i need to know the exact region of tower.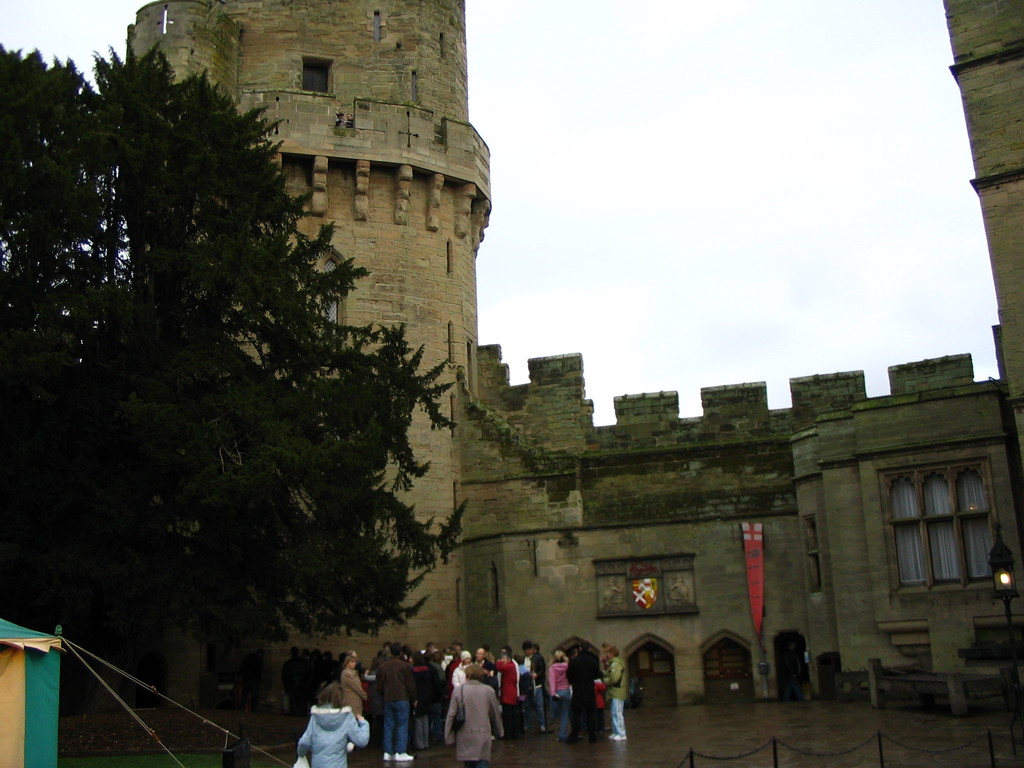
Region: <bbox>120, 0, 497, 714</bbox>.
